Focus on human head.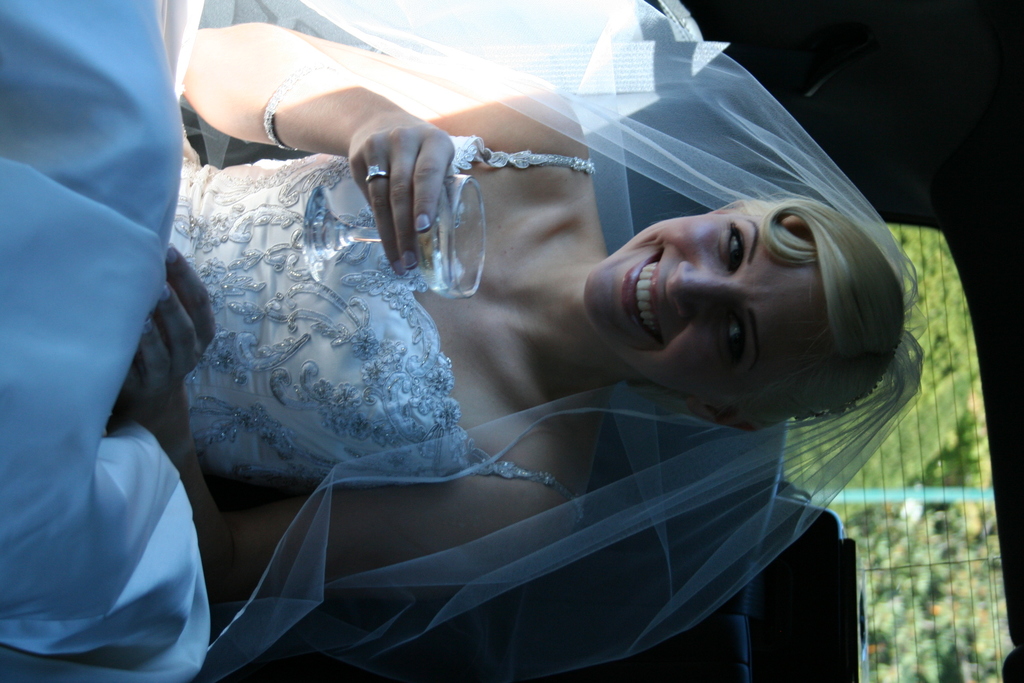
Focused at 622,162,854,395.
